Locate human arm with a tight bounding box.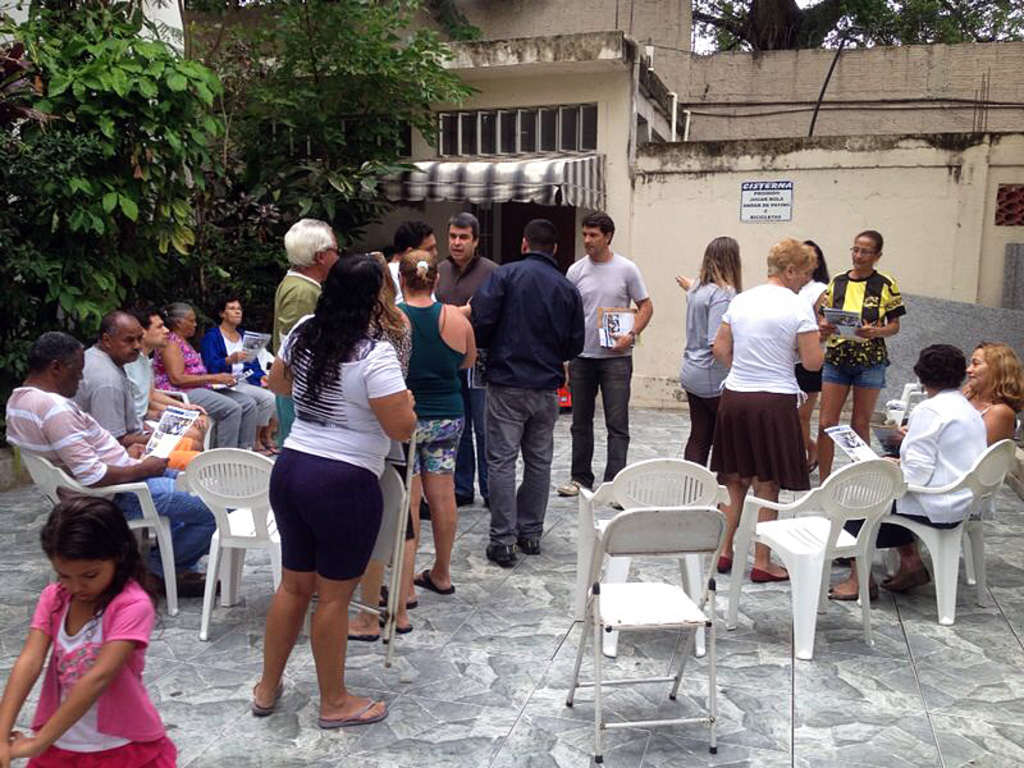
[x1=471, y1=269, x2=503, y2=324].
